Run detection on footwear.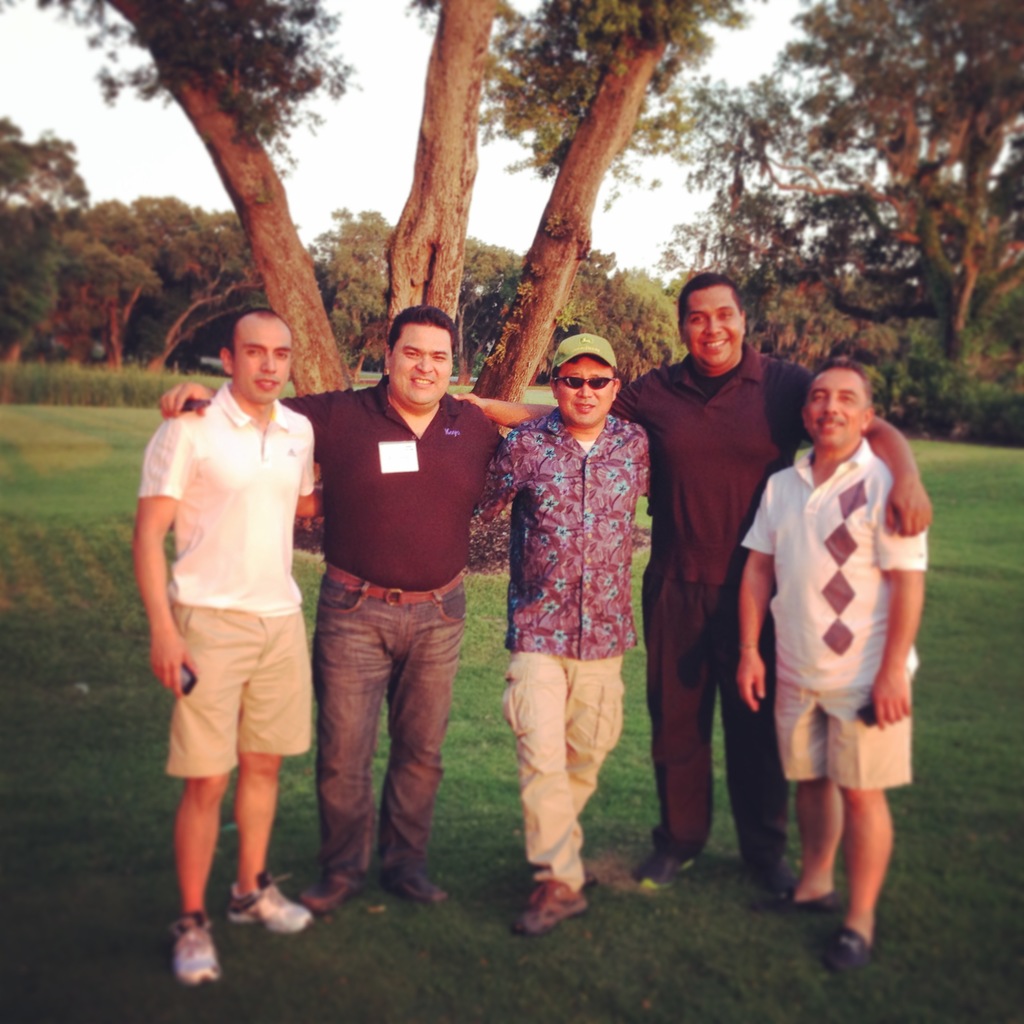
Result: detection(627, 835, 706, 895).
